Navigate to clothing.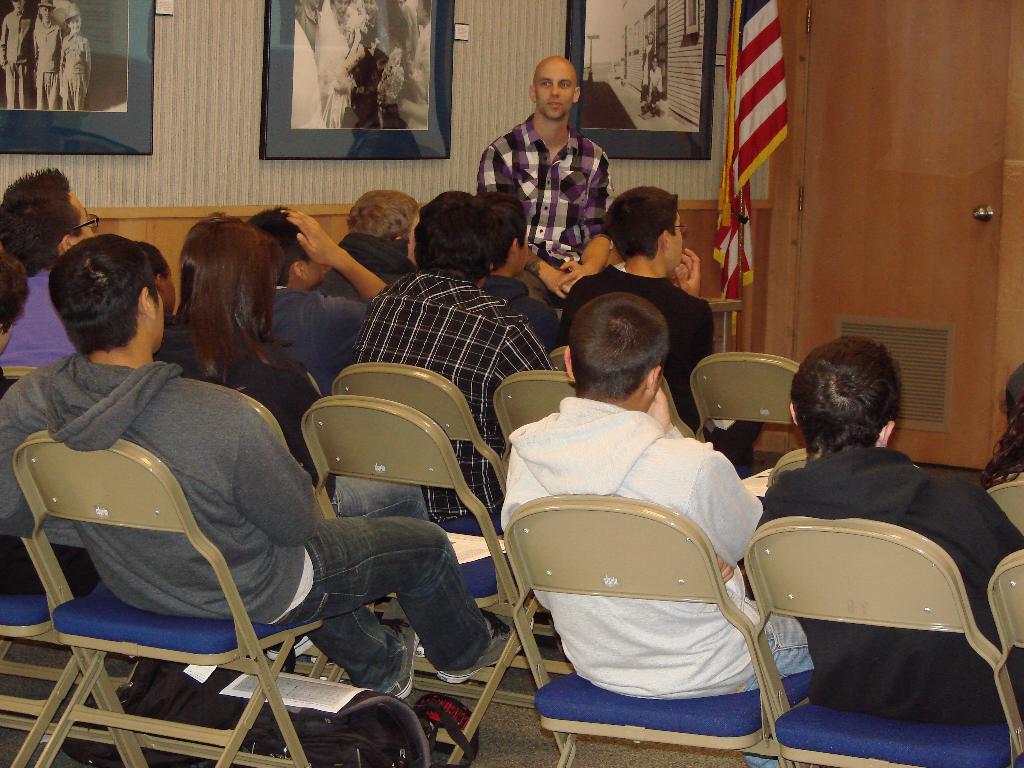
Navigation target: [x1=753, y1=439, x2=1023, y2=734].
